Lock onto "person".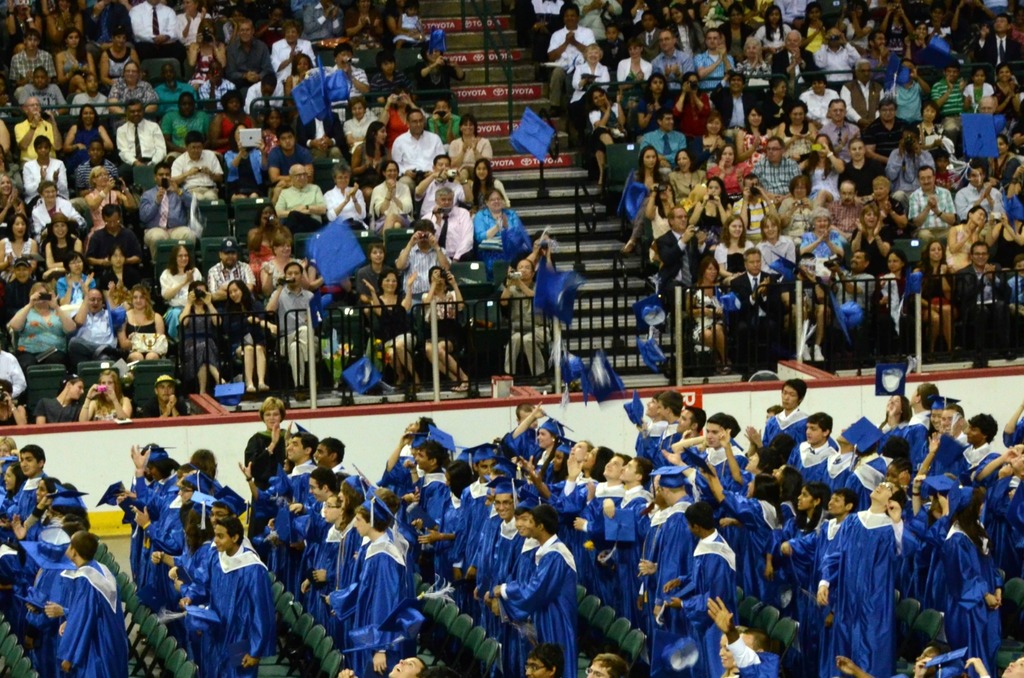
Locked: crop(252, 210, 280, 271).
